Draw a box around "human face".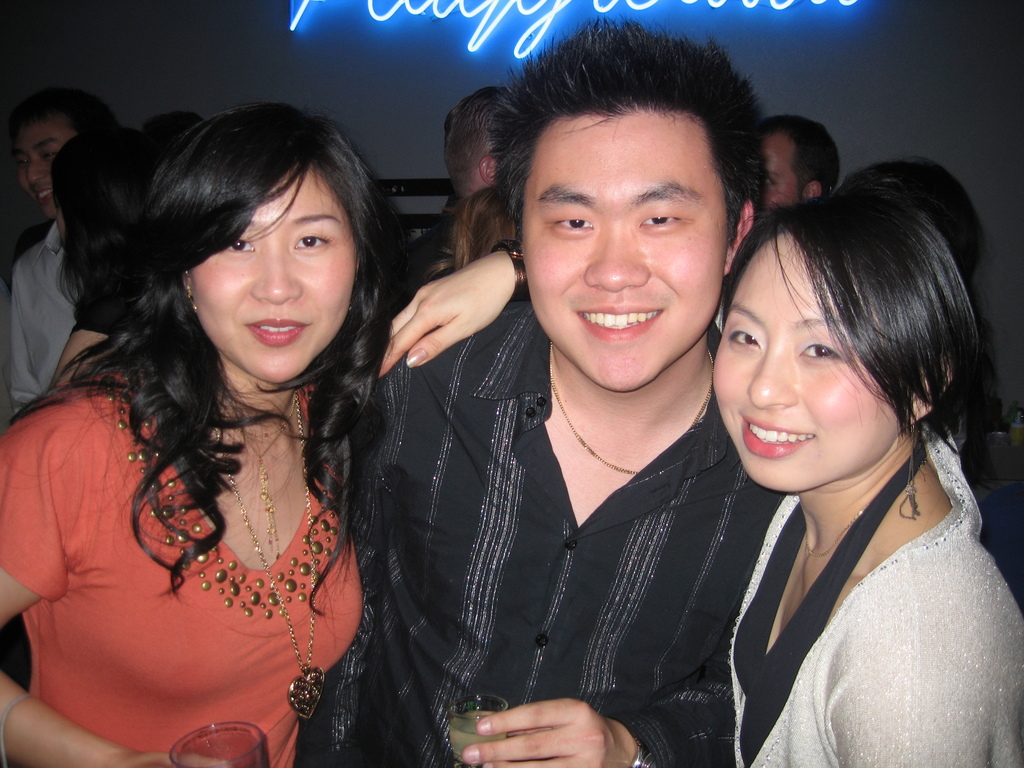
715 230 898 491.
